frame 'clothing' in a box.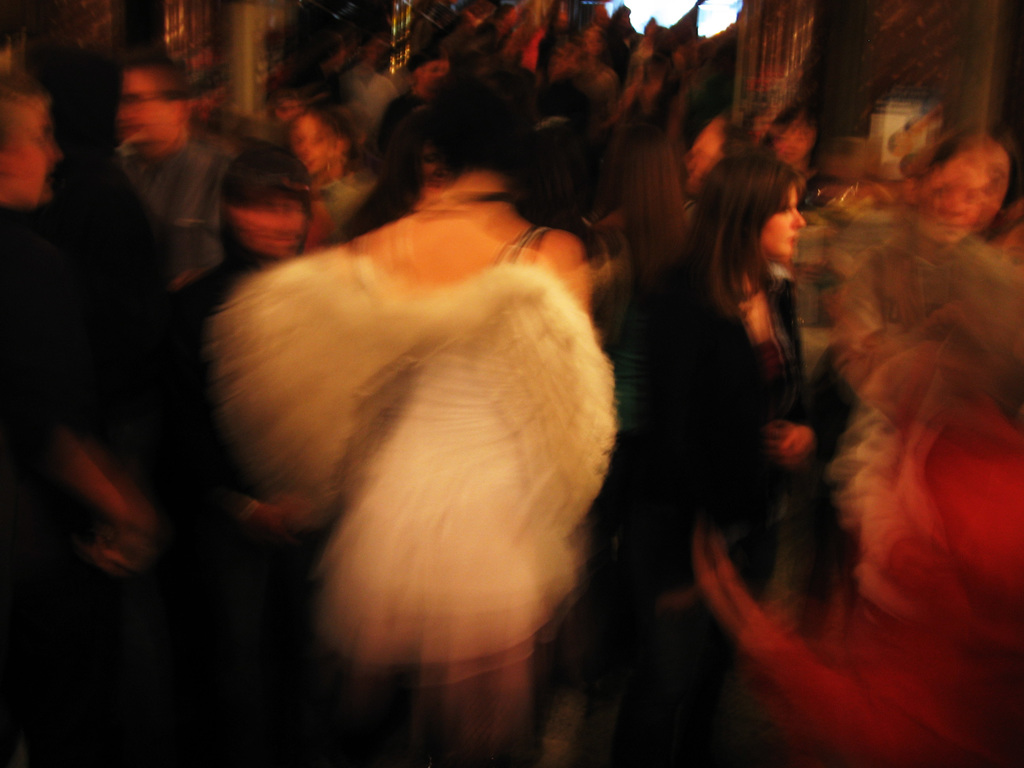
622, 261, 810, 759.
